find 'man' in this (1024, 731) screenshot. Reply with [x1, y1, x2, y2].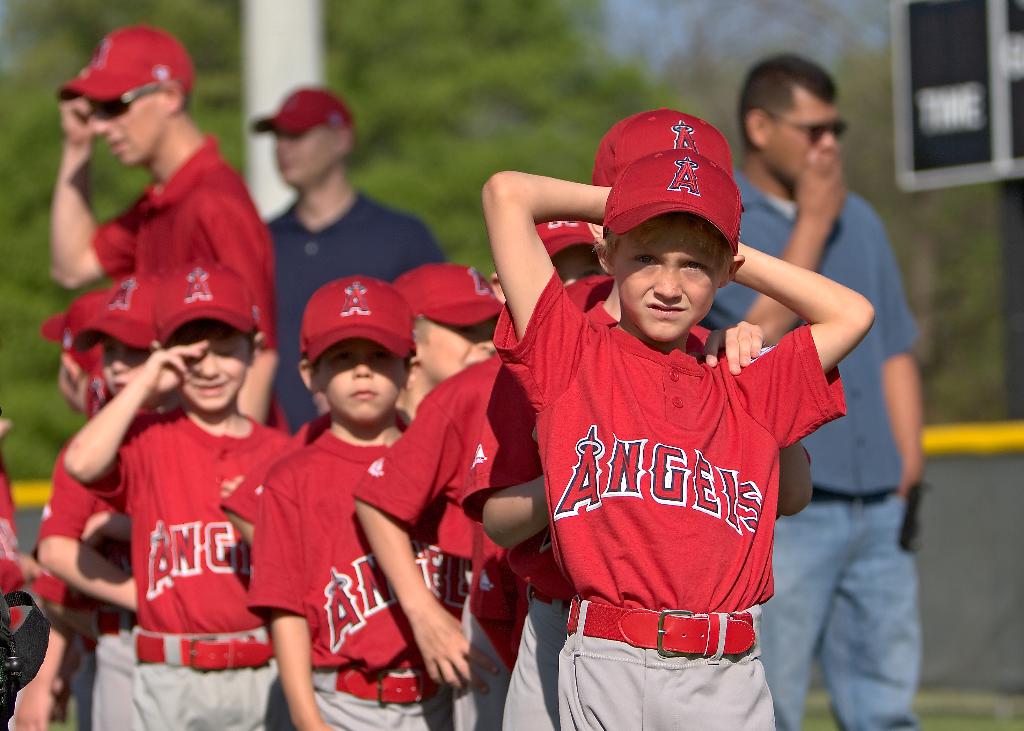
[254, 73, 459, 440].
